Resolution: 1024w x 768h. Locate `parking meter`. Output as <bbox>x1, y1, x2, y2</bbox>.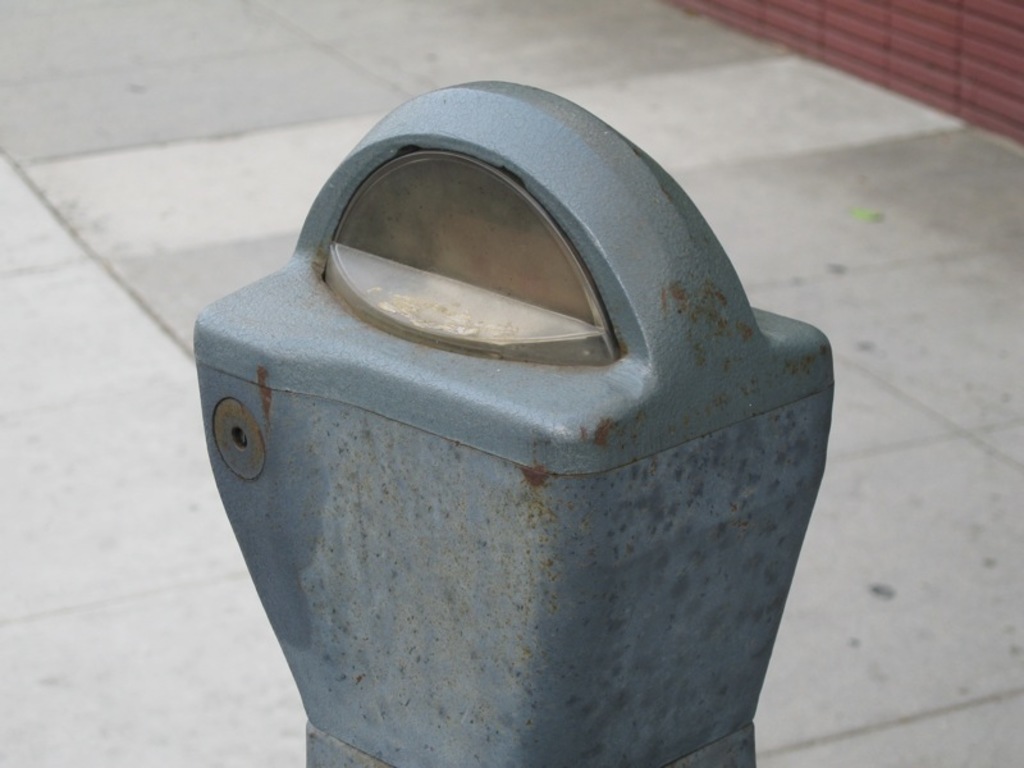
<bbox>187, 70, 838, 767</bbox>.
